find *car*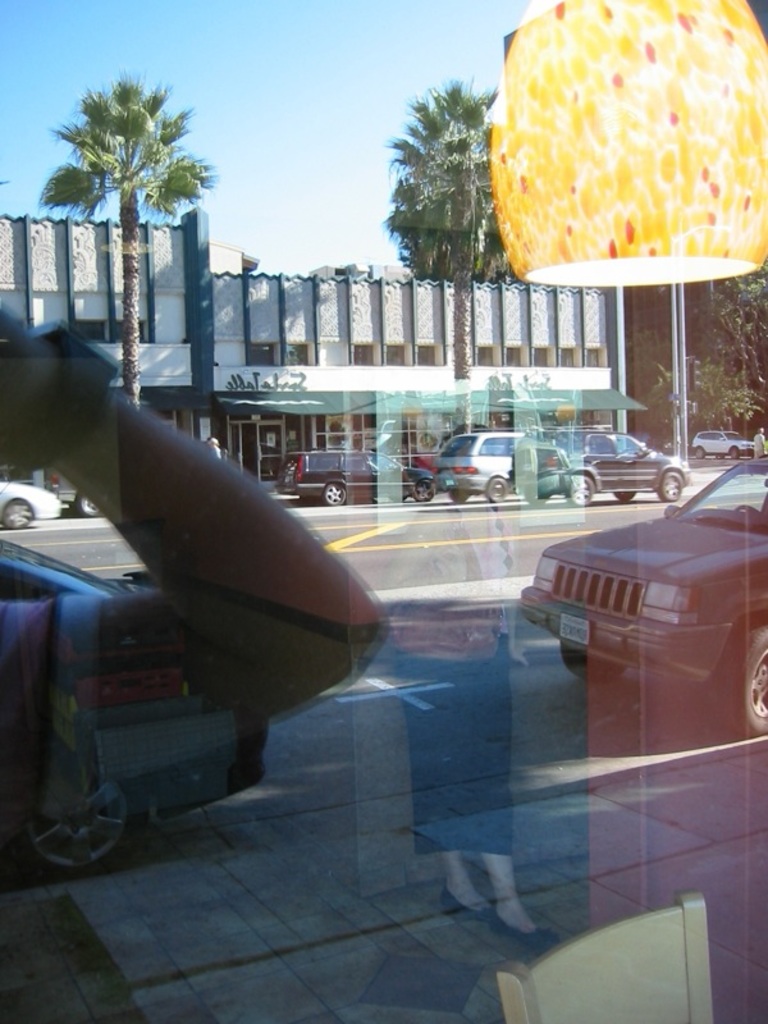
45/466/109/518
